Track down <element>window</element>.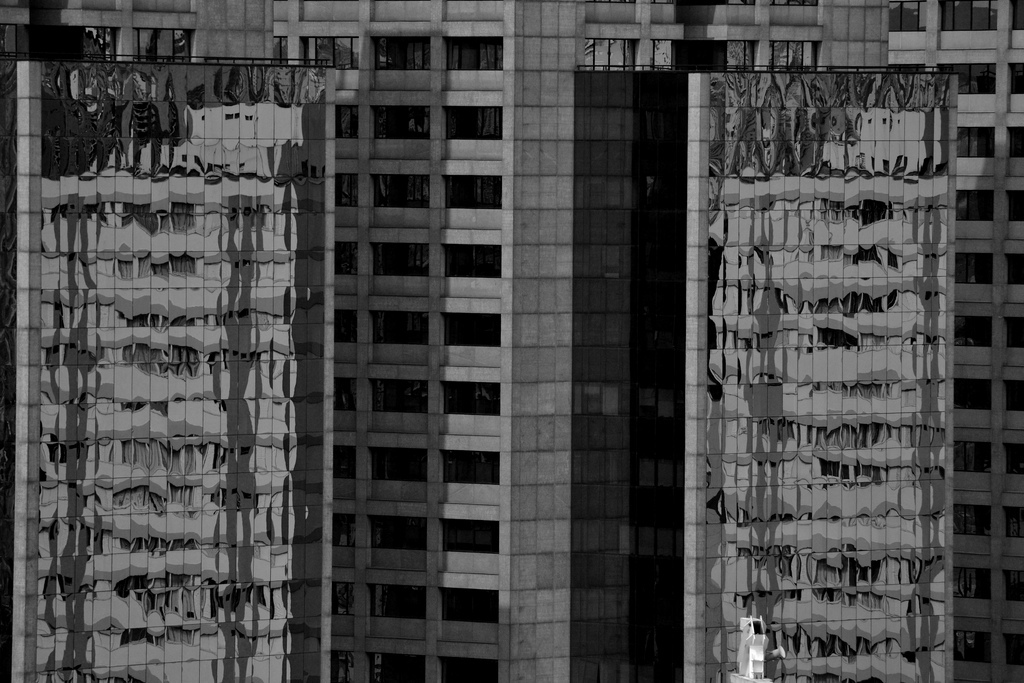
Tracked to 438:172:506:211.
